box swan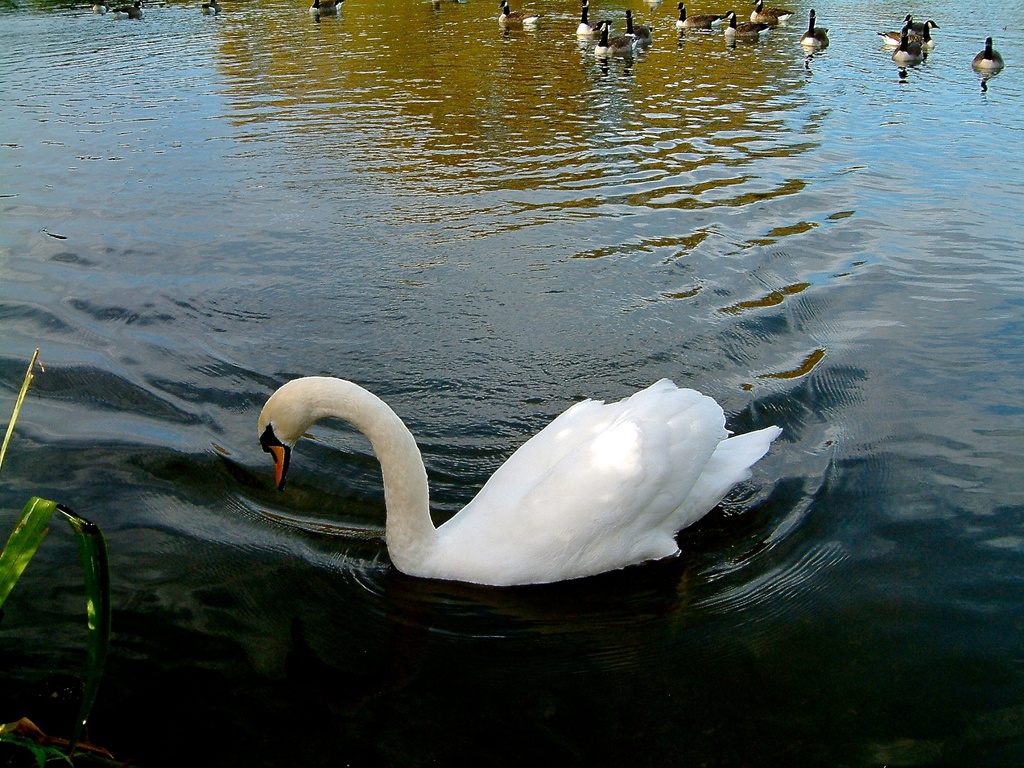
crop(676, 0, 716, 29)
